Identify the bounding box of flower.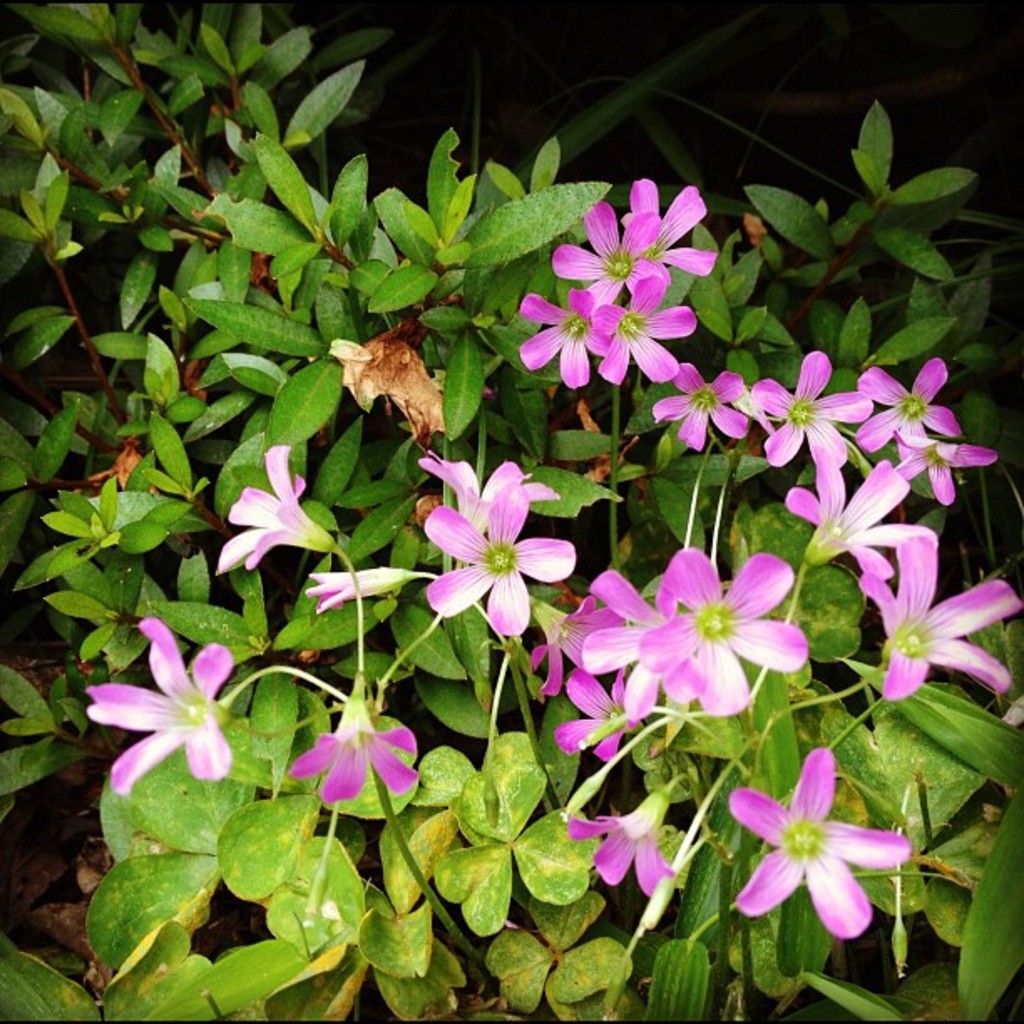
587 271 693 385.
